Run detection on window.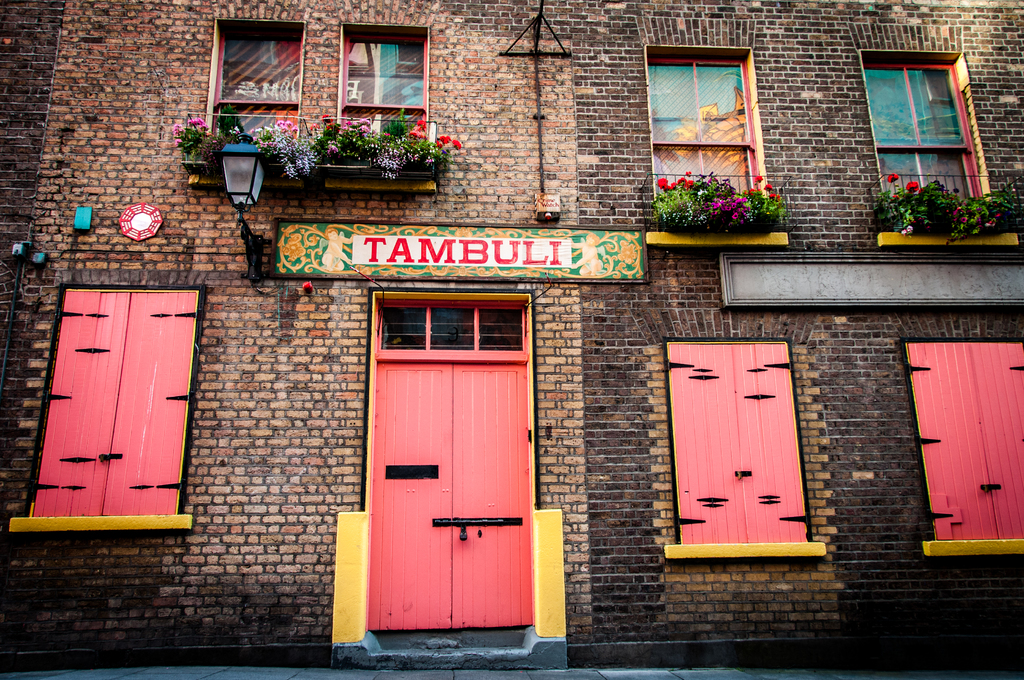
Result: {"left": 205, "top": 17, "right": 305, "bottom": 150}.
